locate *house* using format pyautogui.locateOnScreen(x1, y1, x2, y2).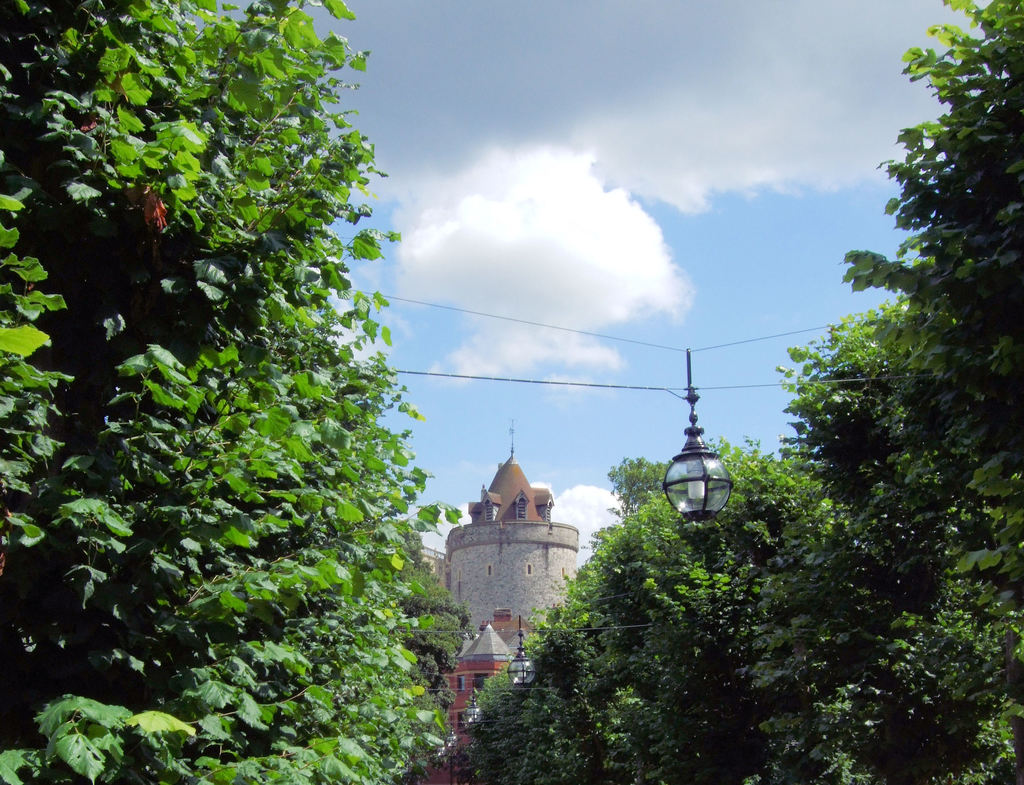
pyautogui.locateOnScreen(437, 441, 579, 646).
